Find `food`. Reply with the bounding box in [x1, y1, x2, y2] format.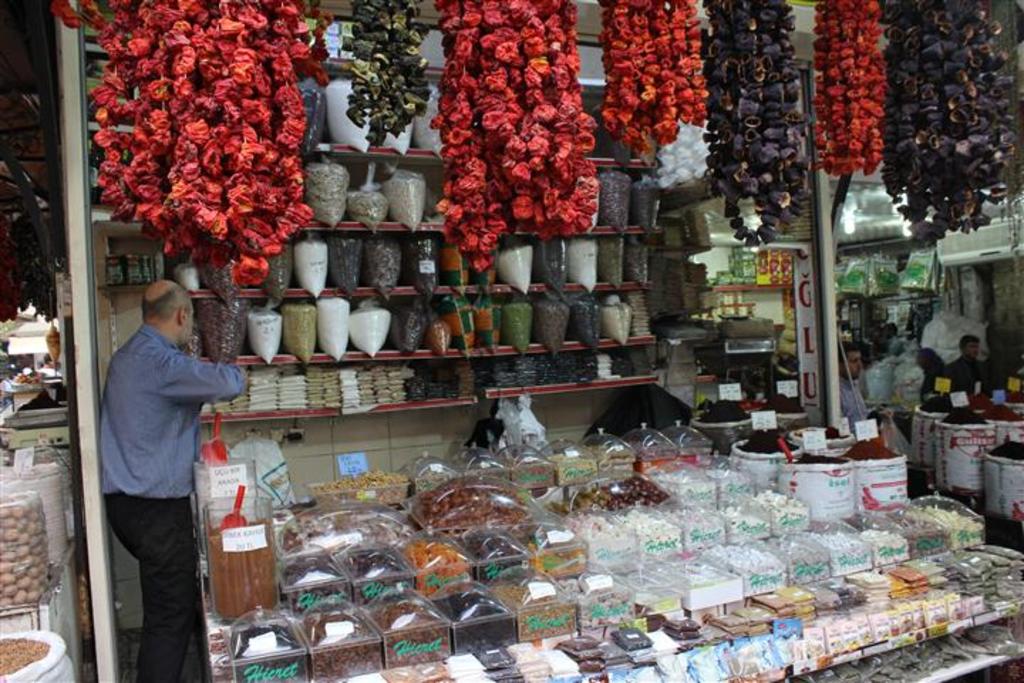
[589, 185, 602, 226].
